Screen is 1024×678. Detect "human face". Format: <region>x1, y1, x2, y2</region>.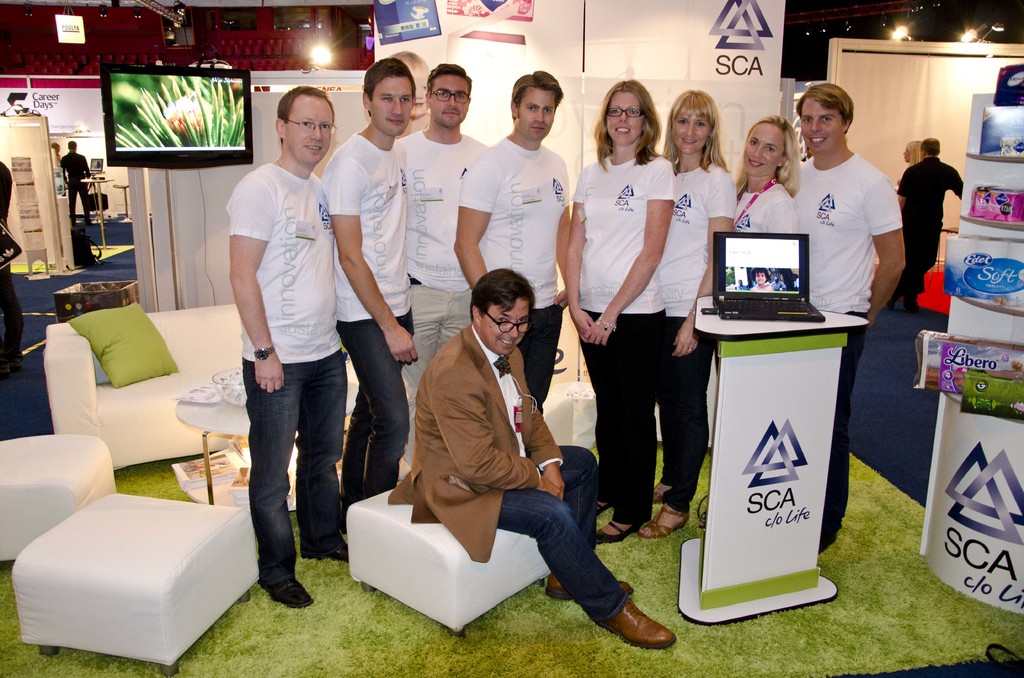
<region>433, 72, 470, 129</region>.
